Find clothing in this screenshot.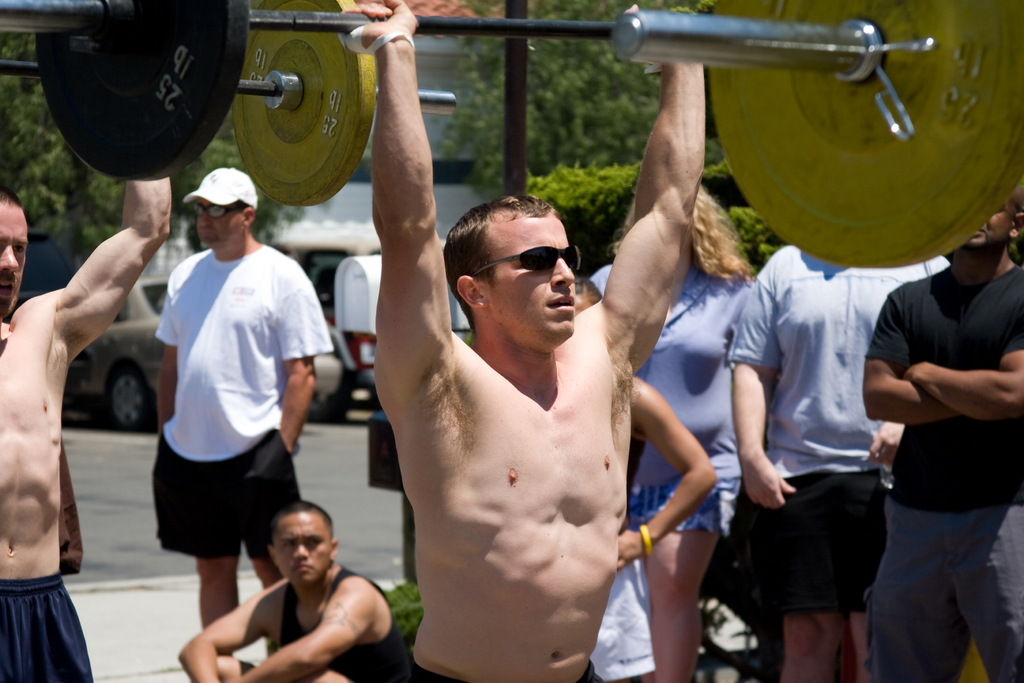
The bounding box for clothing is 583,439,657,682.
